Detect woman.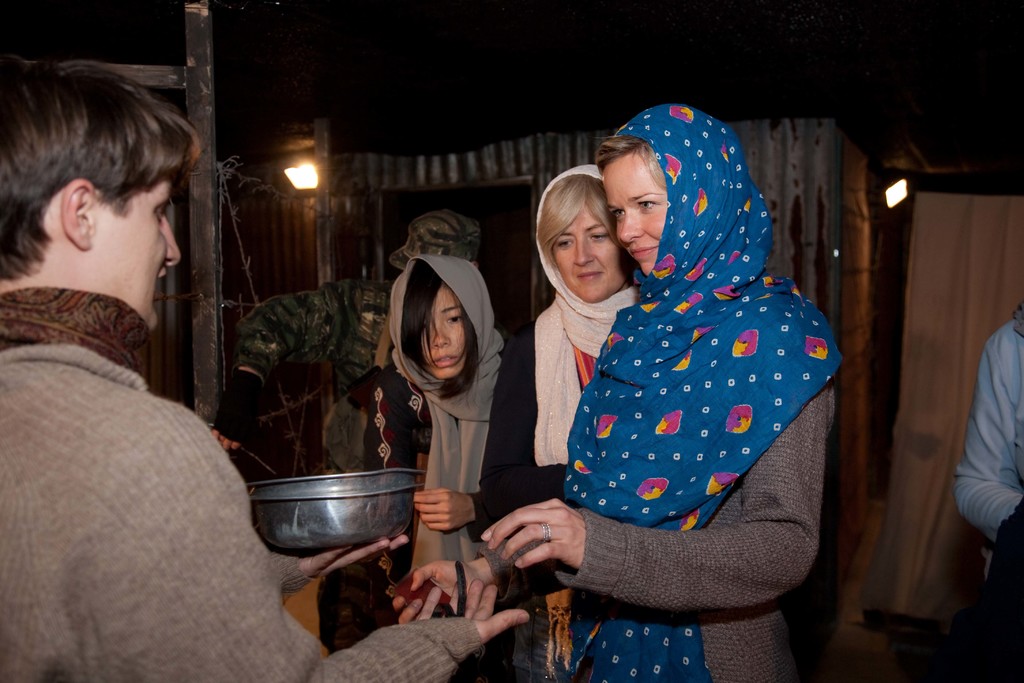
Detected at rect(390, 103, 855, 682).
